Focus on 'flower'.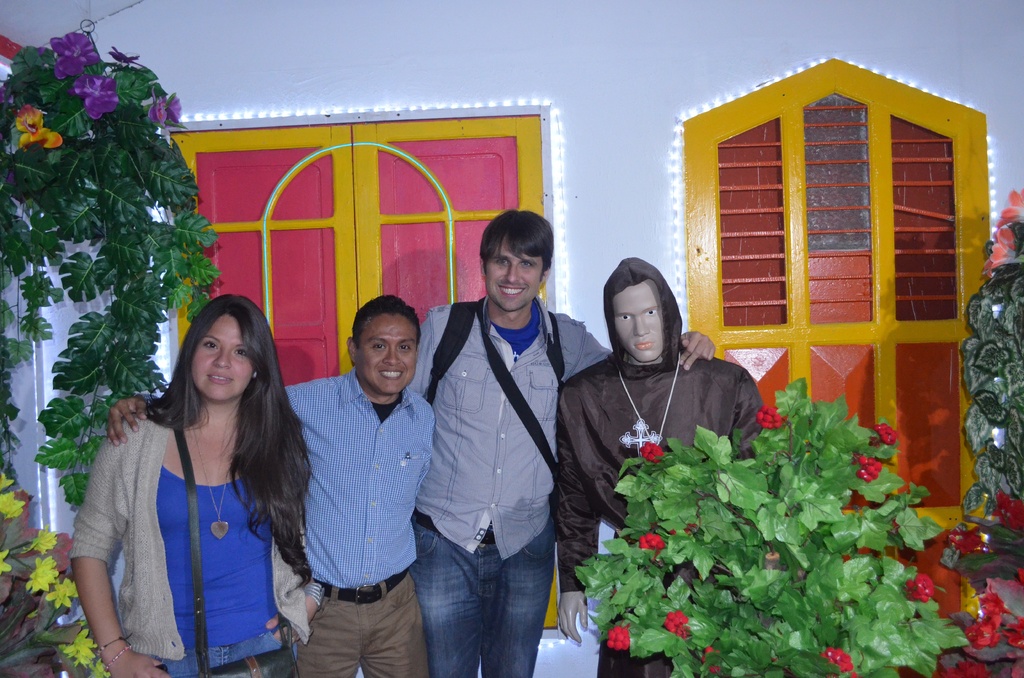
Focused at (993, 657, 1023, 677).
